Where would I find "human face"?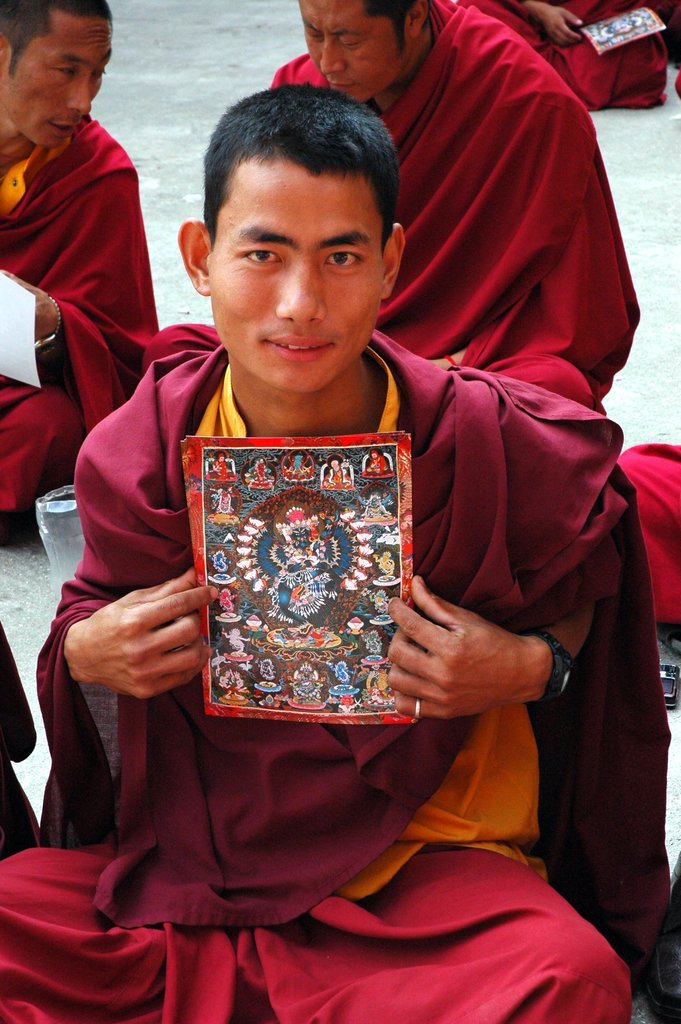
At bbox=(209, 175, 388, 394).
